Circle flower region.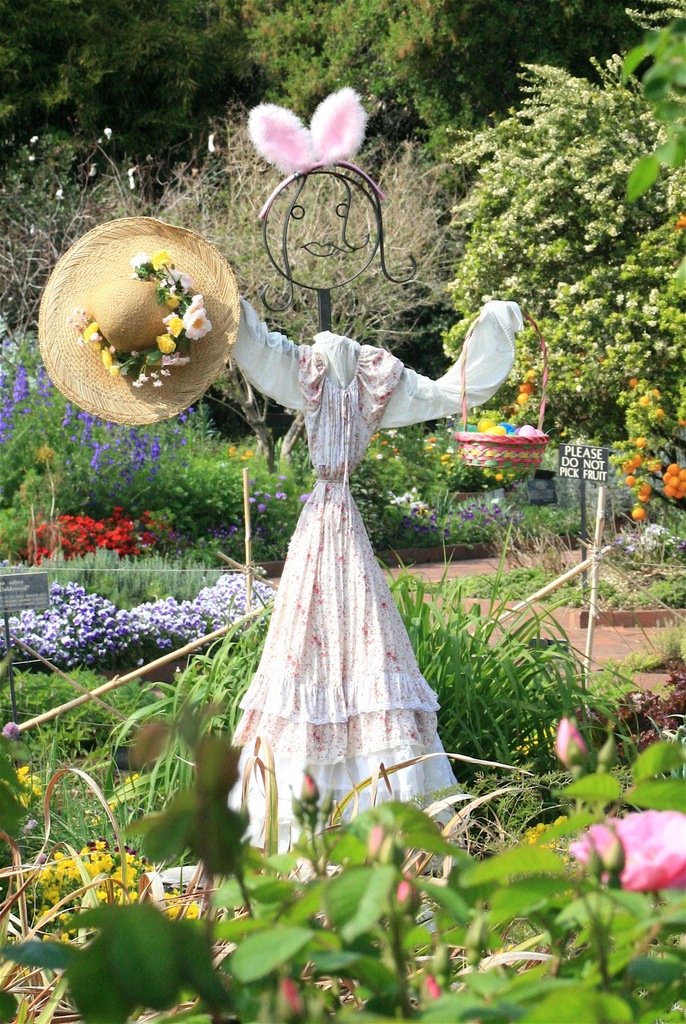
Region: (557, 807, 685, 896).
